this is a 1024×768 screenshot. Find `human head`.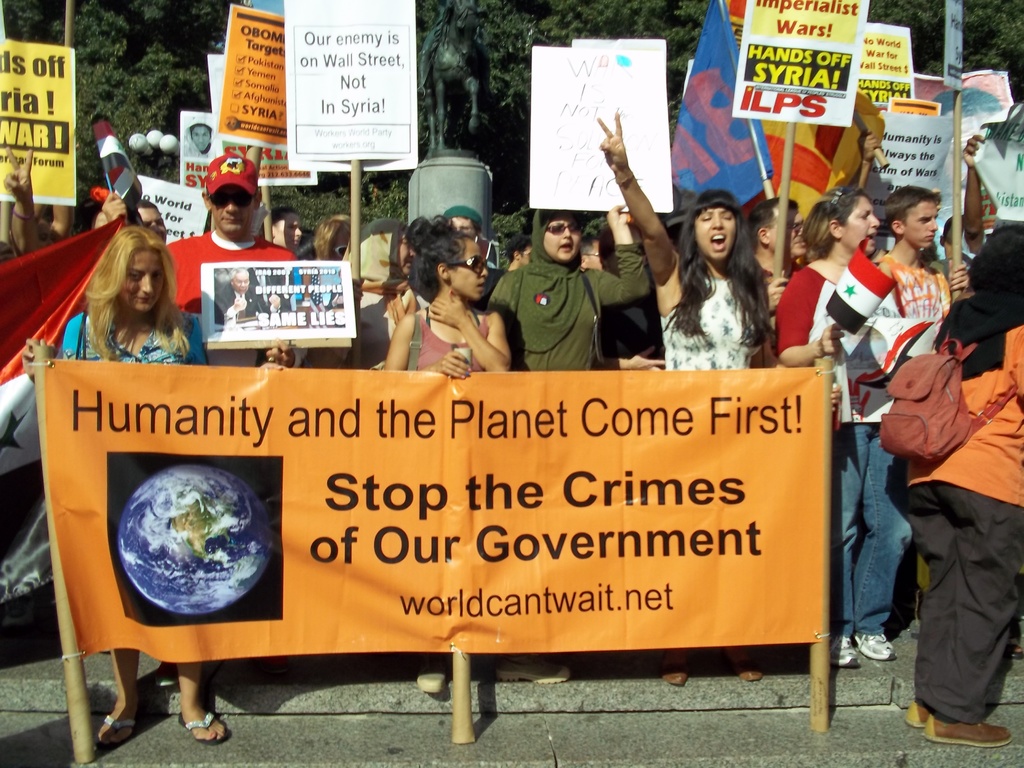
Bounding box: (x1=821, y1=188, x2=878, y2=247).
